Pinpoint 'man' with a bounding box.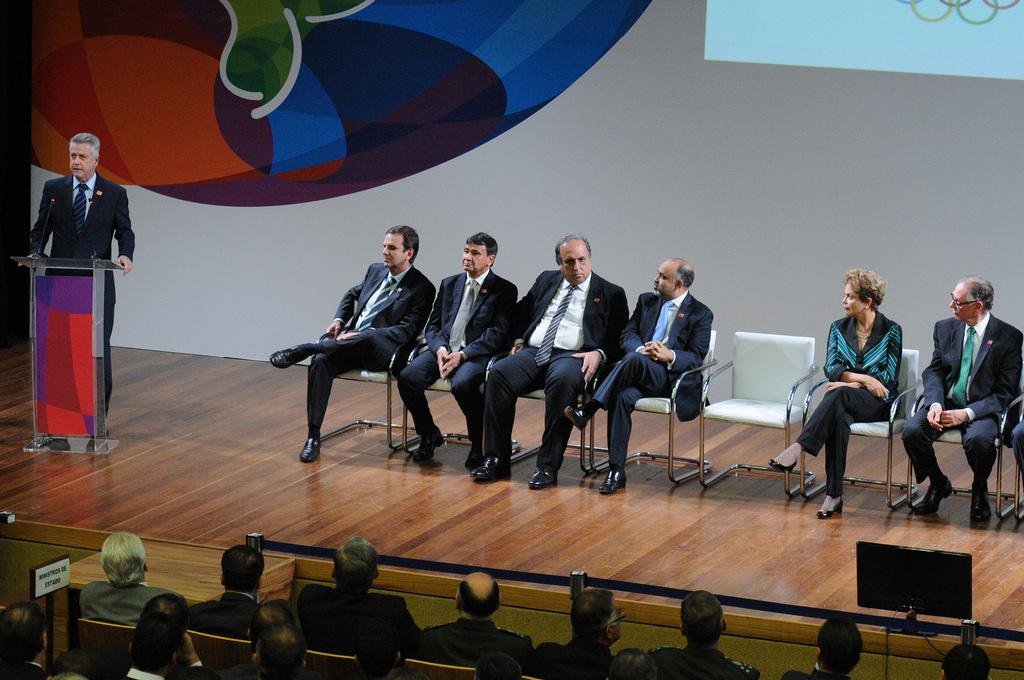
rect(74, 528, 188, 628).
